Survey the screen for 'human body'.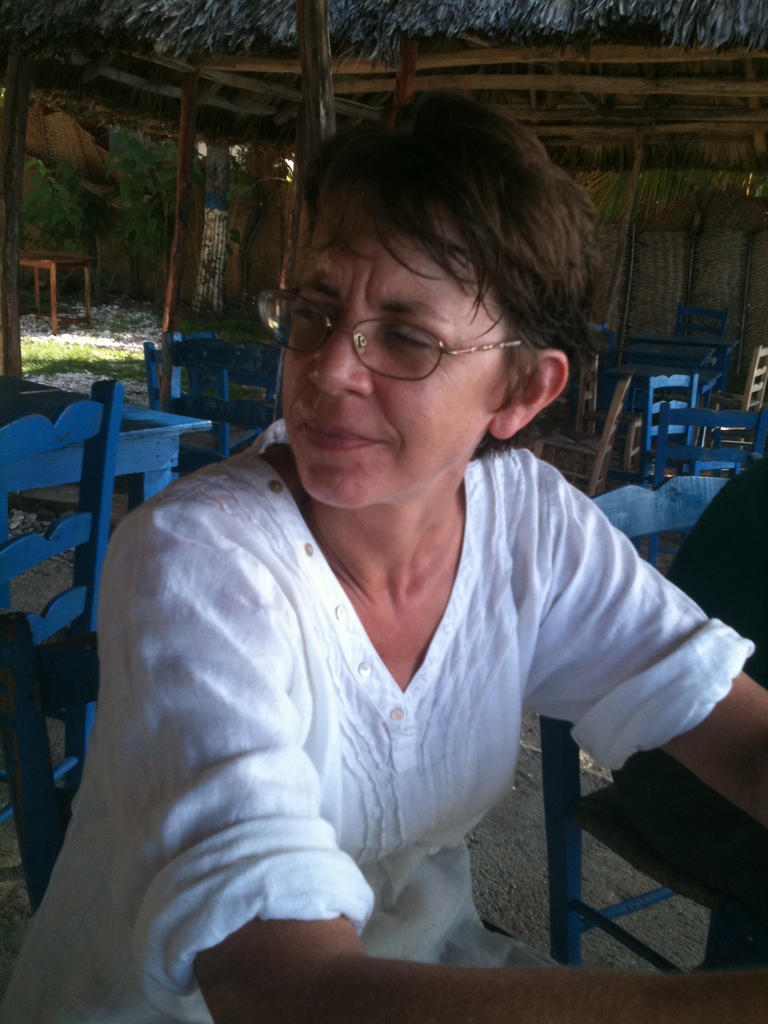
Survey found: l=137, t=250, r=621, b=986.
